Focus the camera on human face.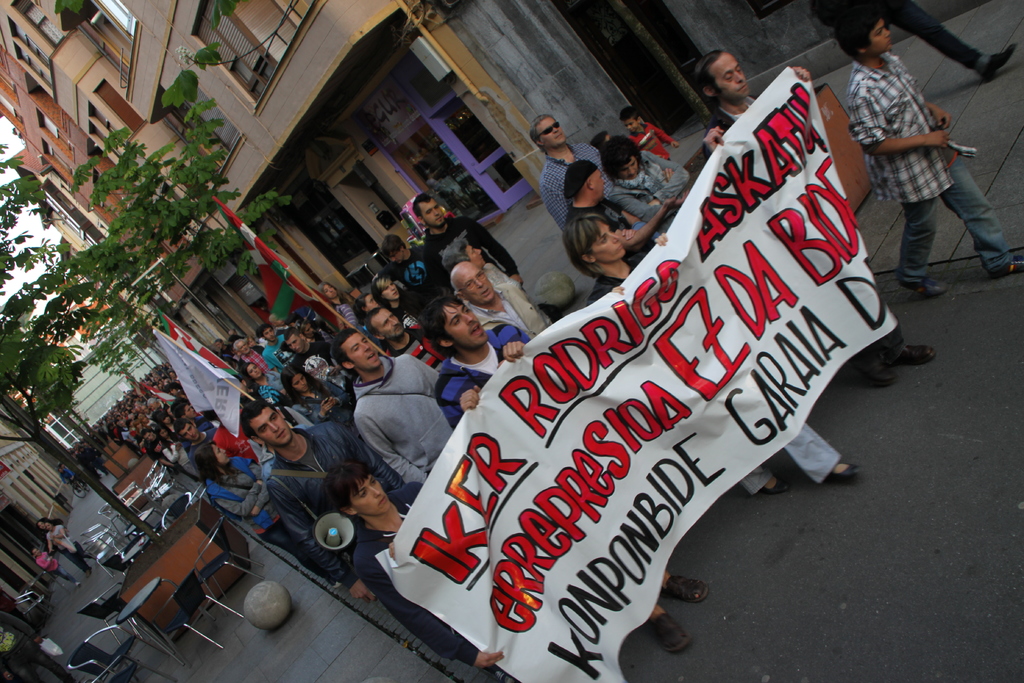
Focus region: [180, 425, 200, 443].
